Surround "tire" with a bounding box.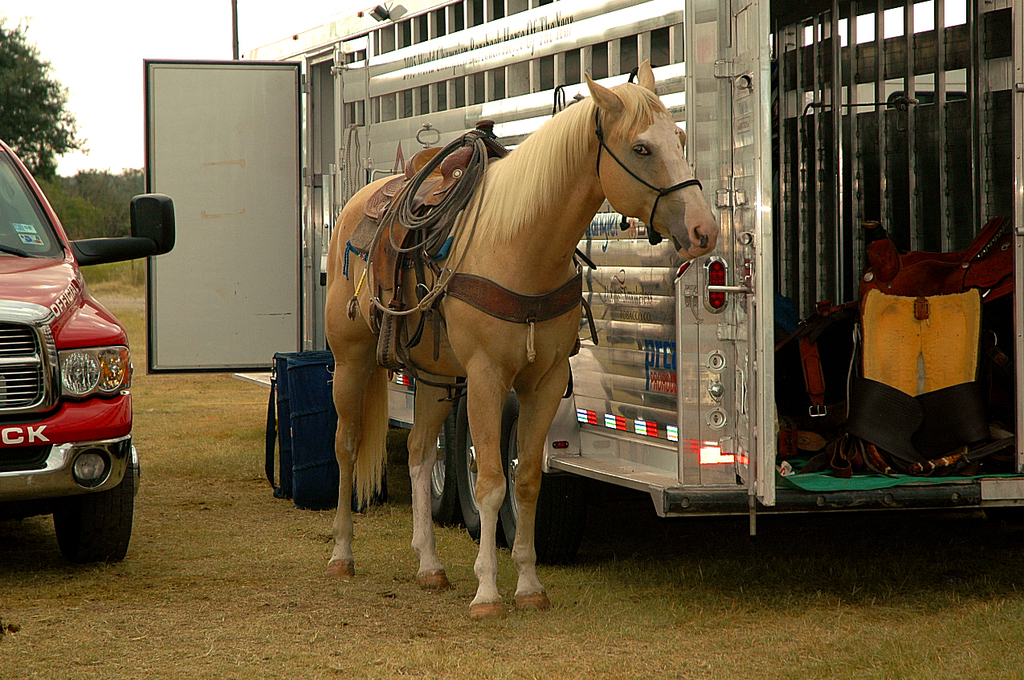
{"left": 501, "top": 392, "right": 591, "bottom": 562}.
